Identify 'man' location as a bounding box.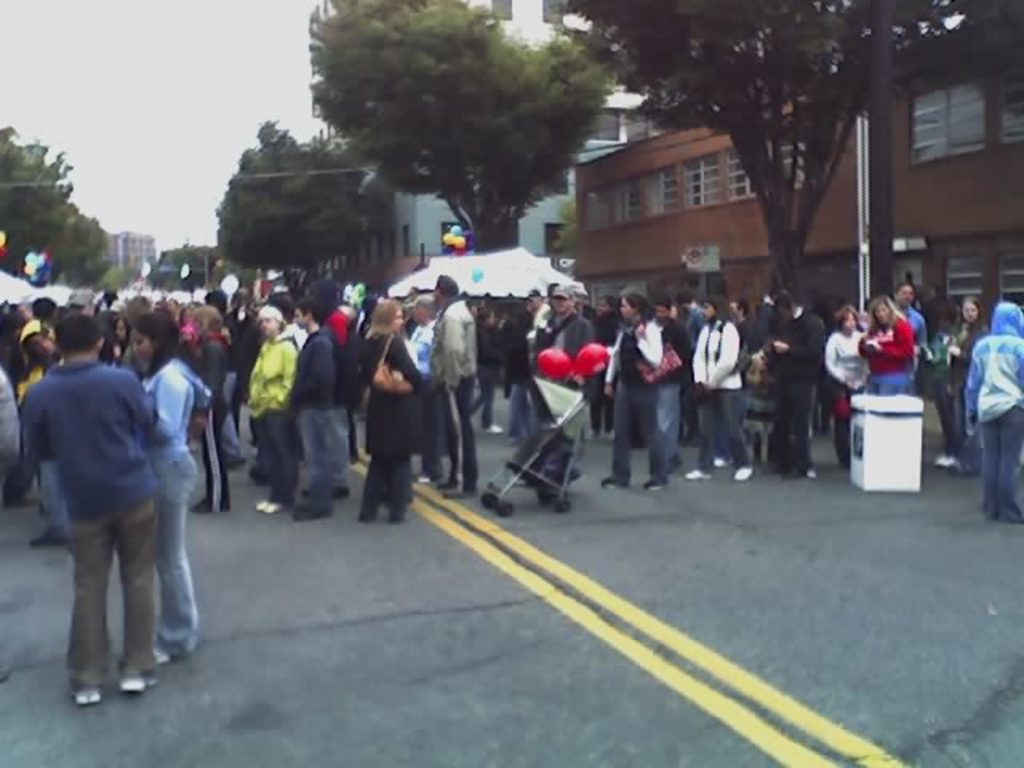
(x1=16, y1=309, x2=197, y2=706).
